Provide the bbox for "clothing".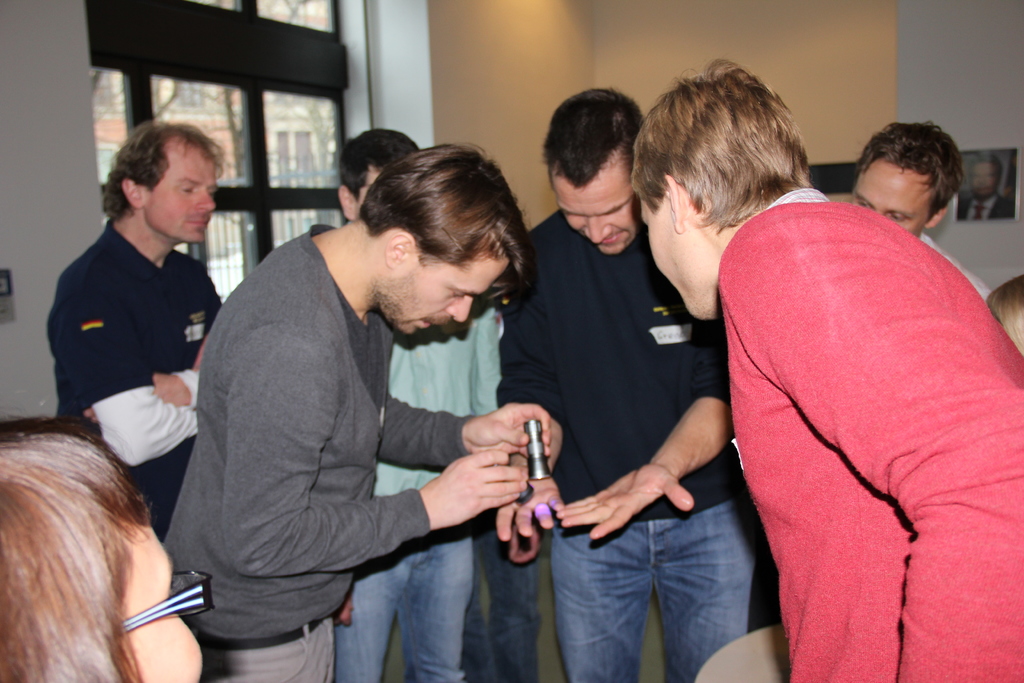
region(51, 222, 217, 533).
